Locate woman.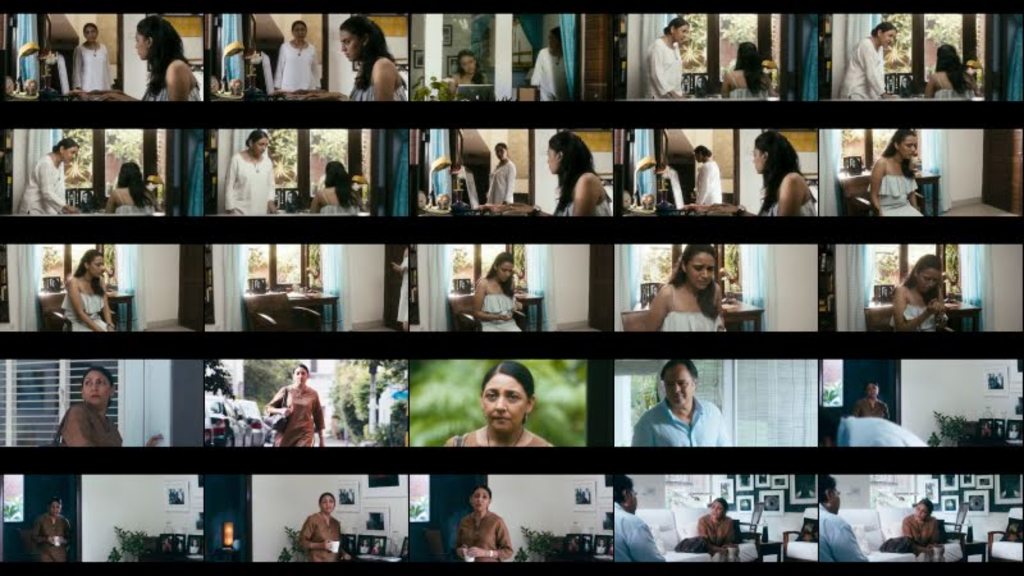
Bounding box: pyautogui.locateOnScreen(61, 251, 114, 334).
